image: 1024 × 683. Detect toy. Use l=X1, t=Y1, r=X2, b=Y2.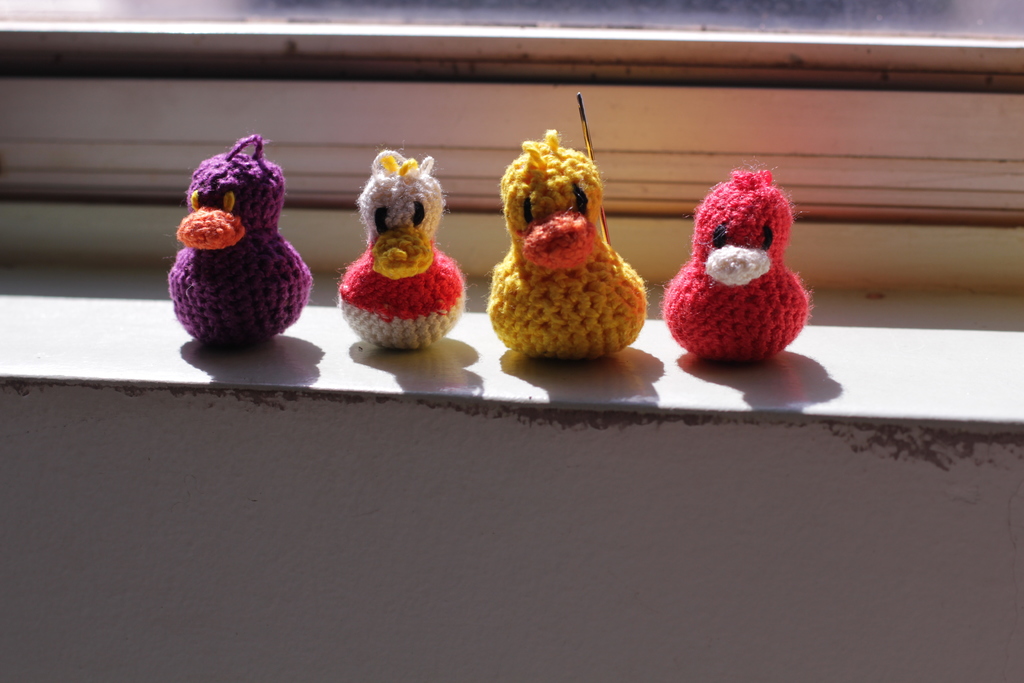
l=338, t=140, r=464, b=352.
